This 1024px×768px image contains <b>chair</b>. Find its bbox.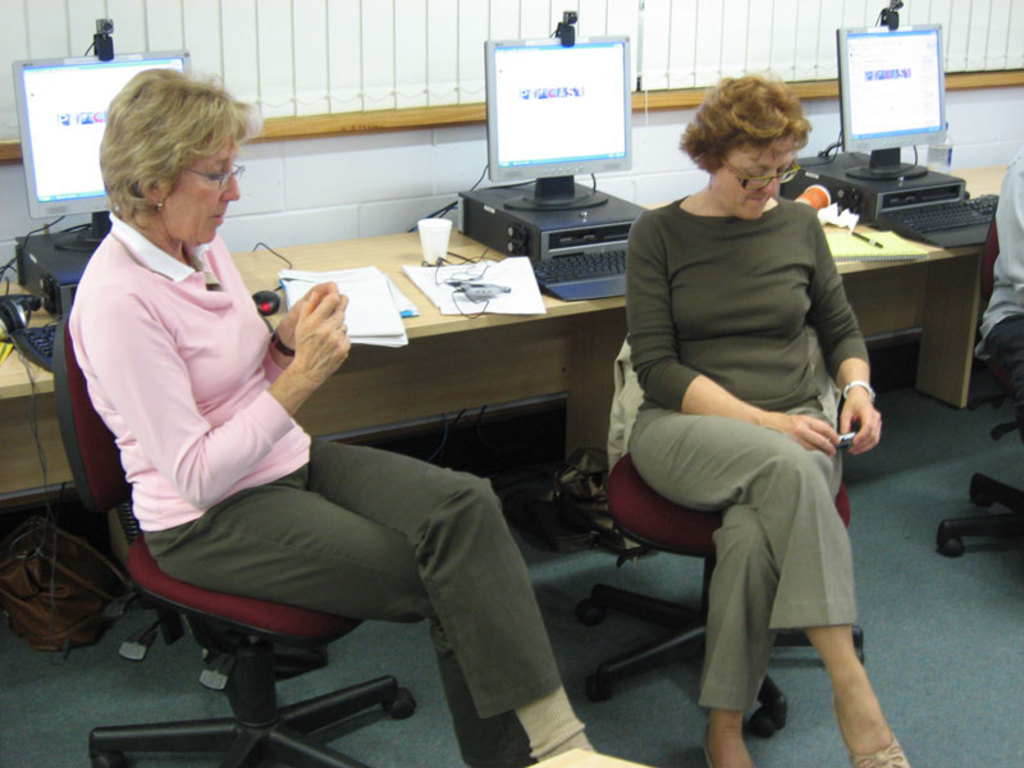
[left=73, top=303, right=411, bottom=740].
